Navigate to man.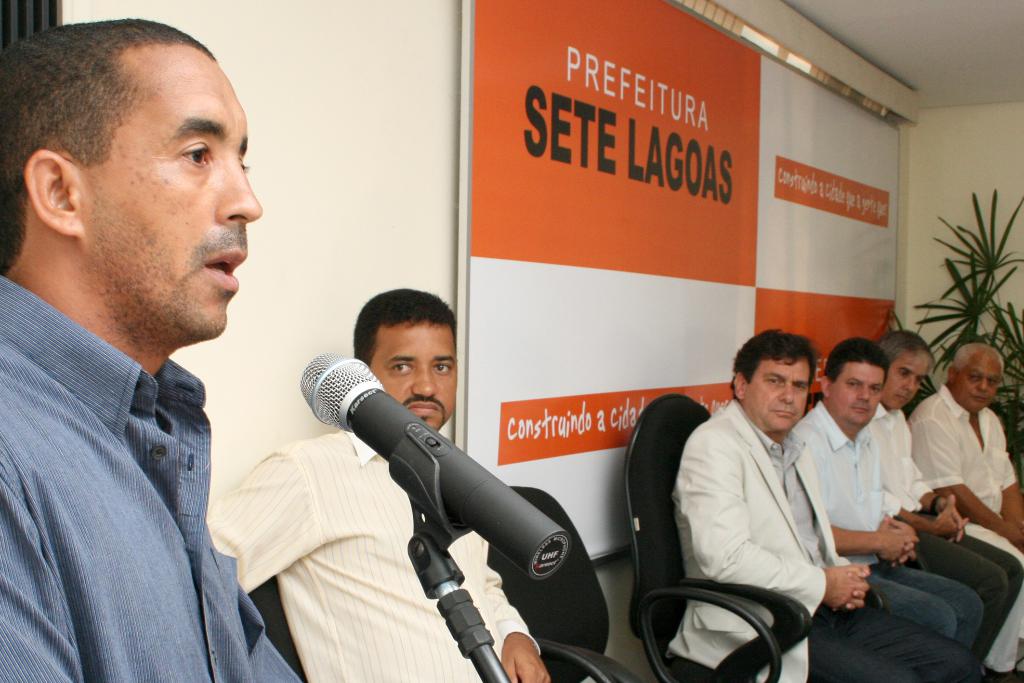
Navigation target: {"left": 868, "top": 325, "right": 1023, "bottom": 652}.
